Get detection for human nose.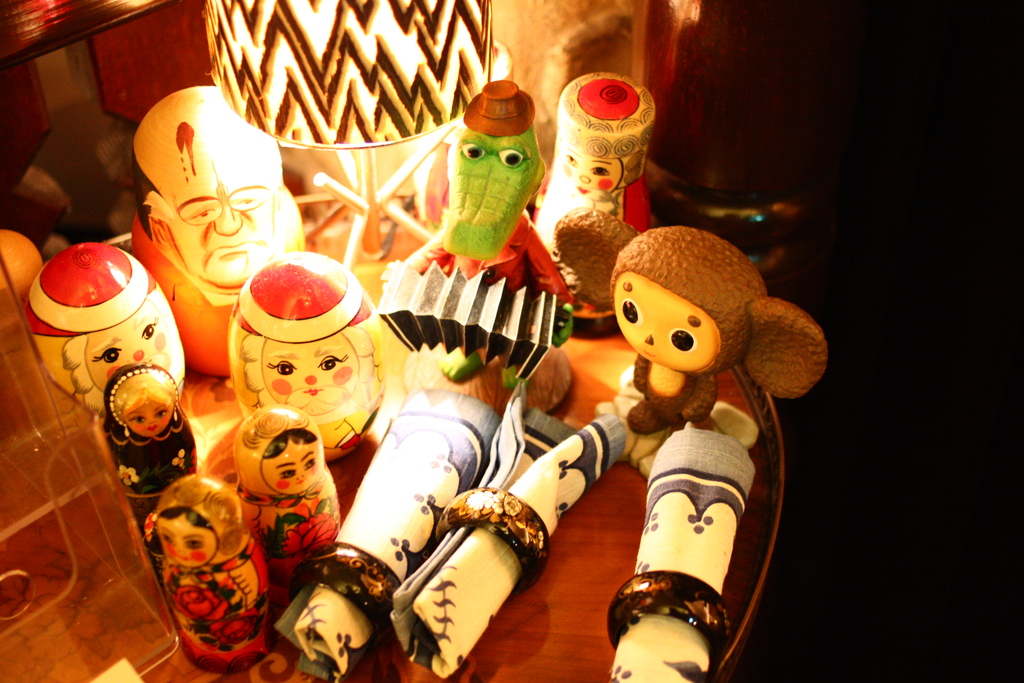
Detection: rect(173, 544, 189, 559).
